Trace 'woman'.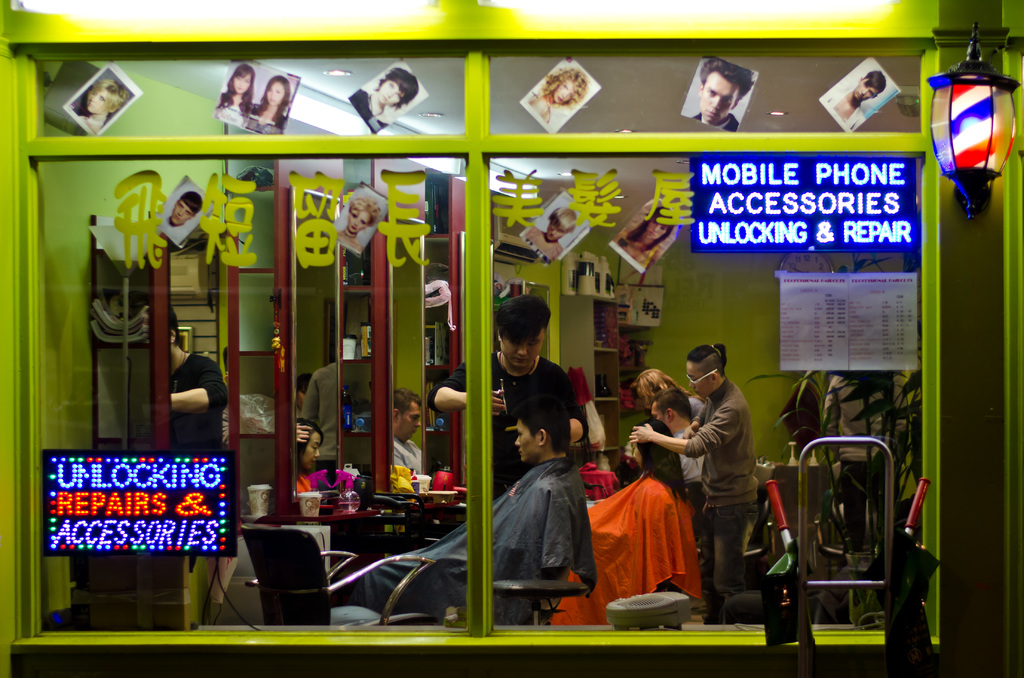
Traced to 525:209:578:262.
